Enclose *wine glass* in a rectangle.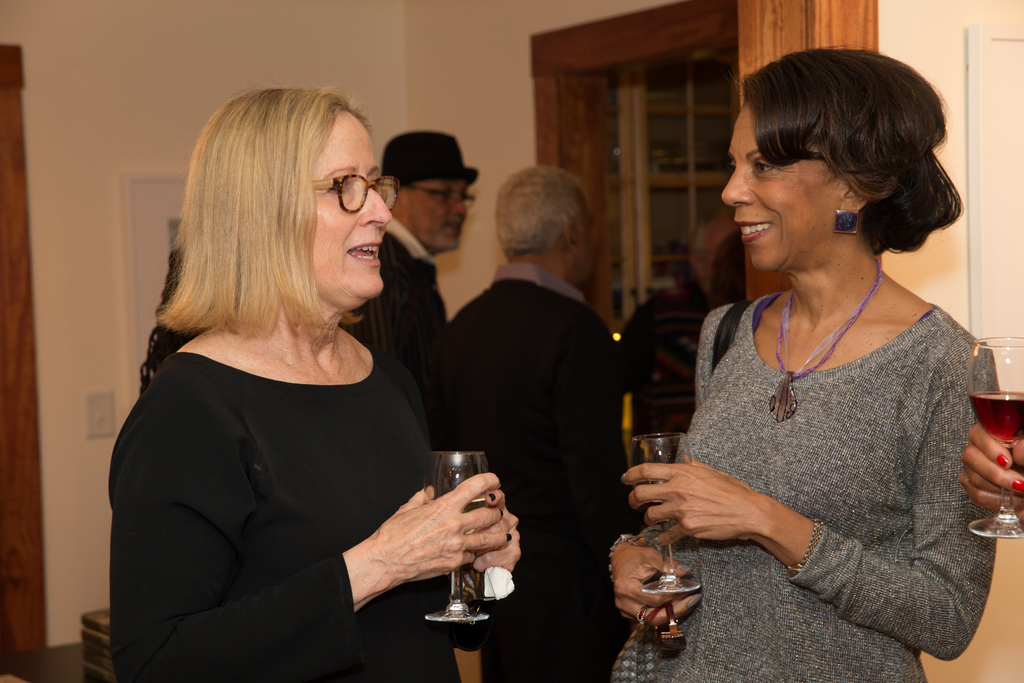
bbox=(422, 450, 490, 616).
